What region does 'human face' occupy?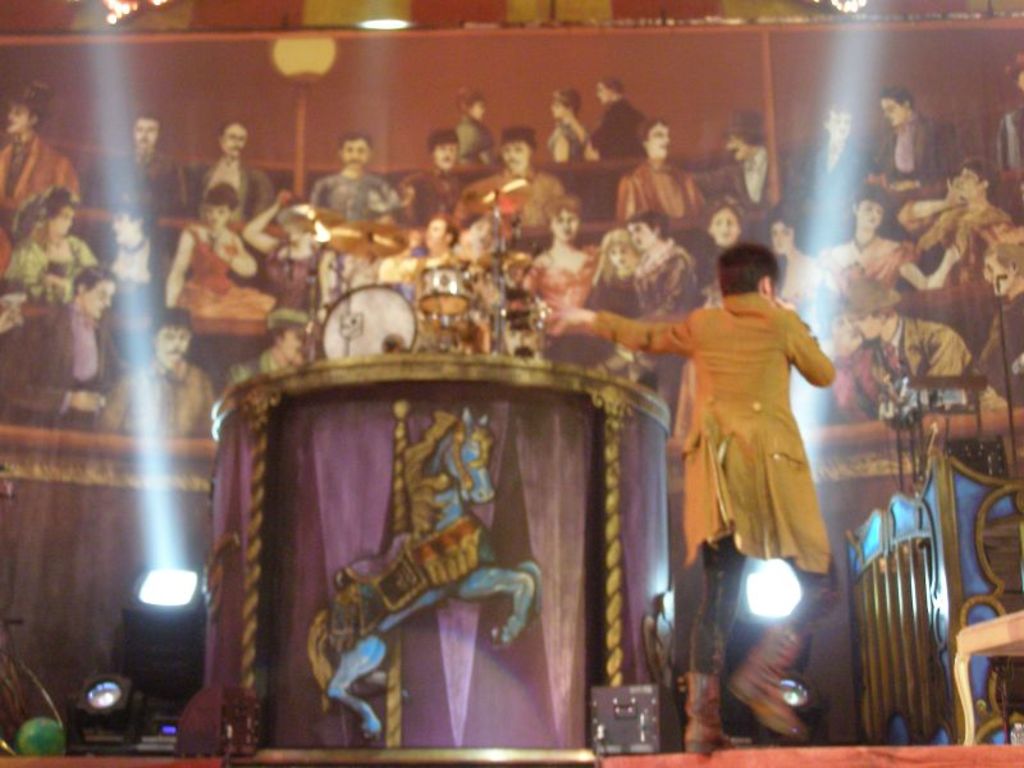
bbox(116, 212, 138, 242).
